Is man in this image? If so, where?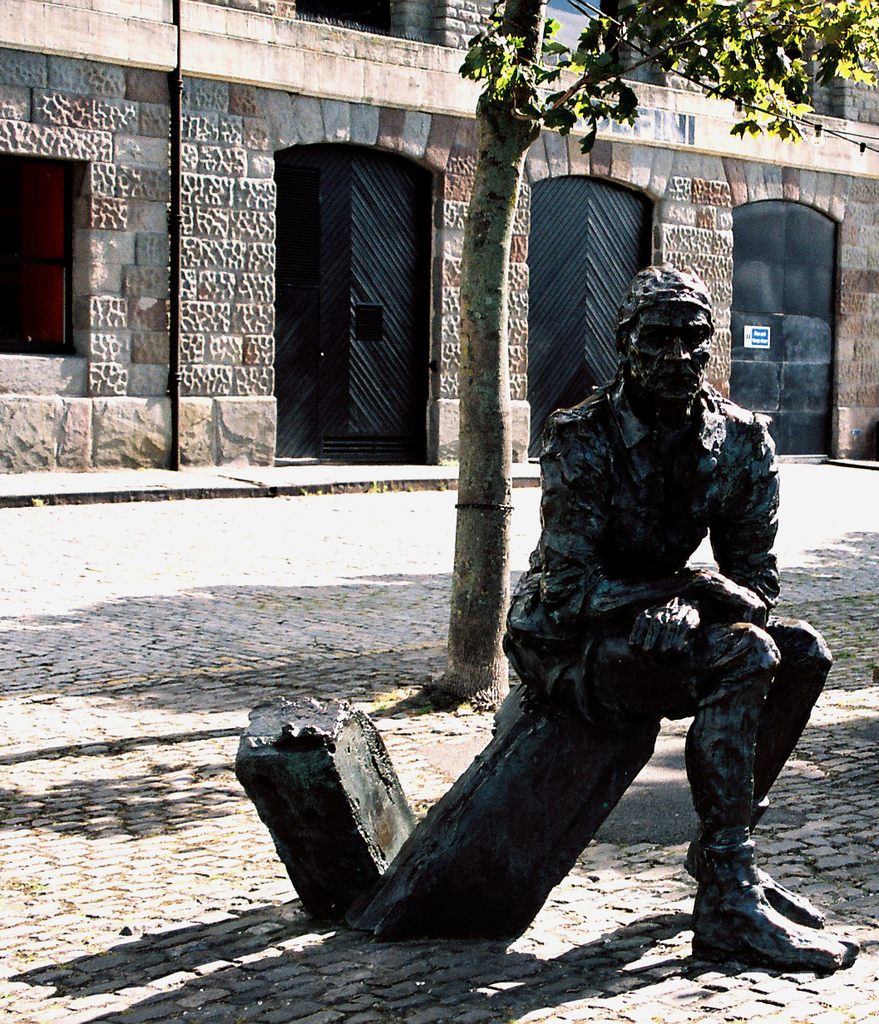
Yes, at (466, 278, 827, 962).
